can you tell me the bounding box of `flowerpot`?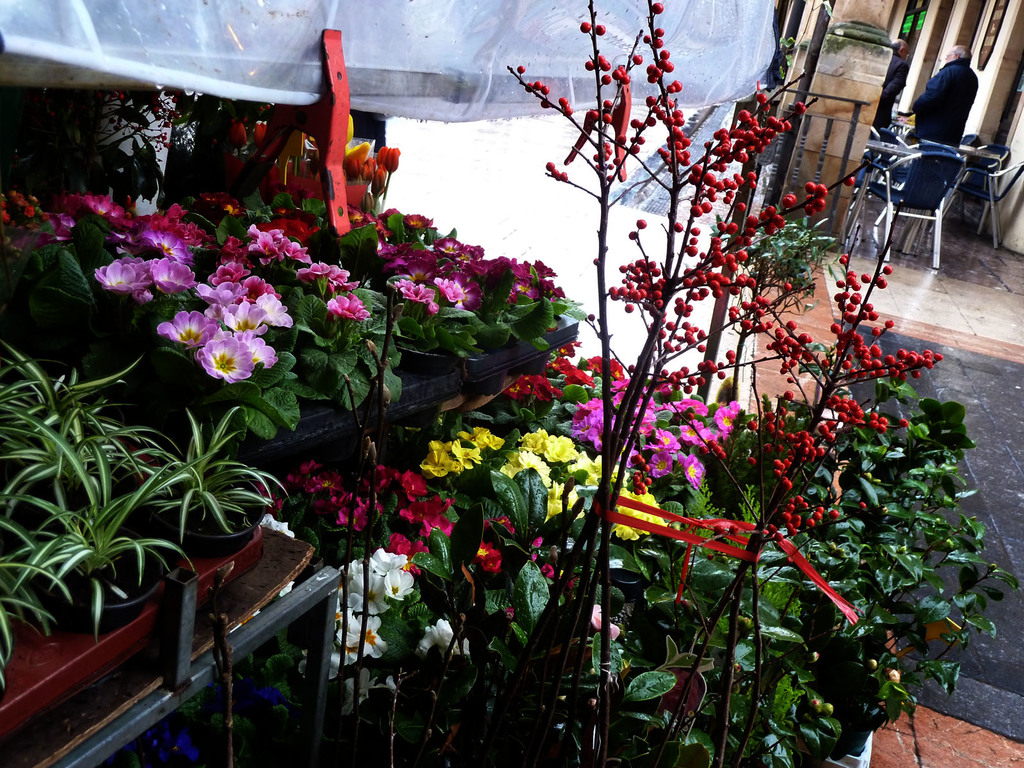
x1=63 y1=545 x2=172 y2=614.
